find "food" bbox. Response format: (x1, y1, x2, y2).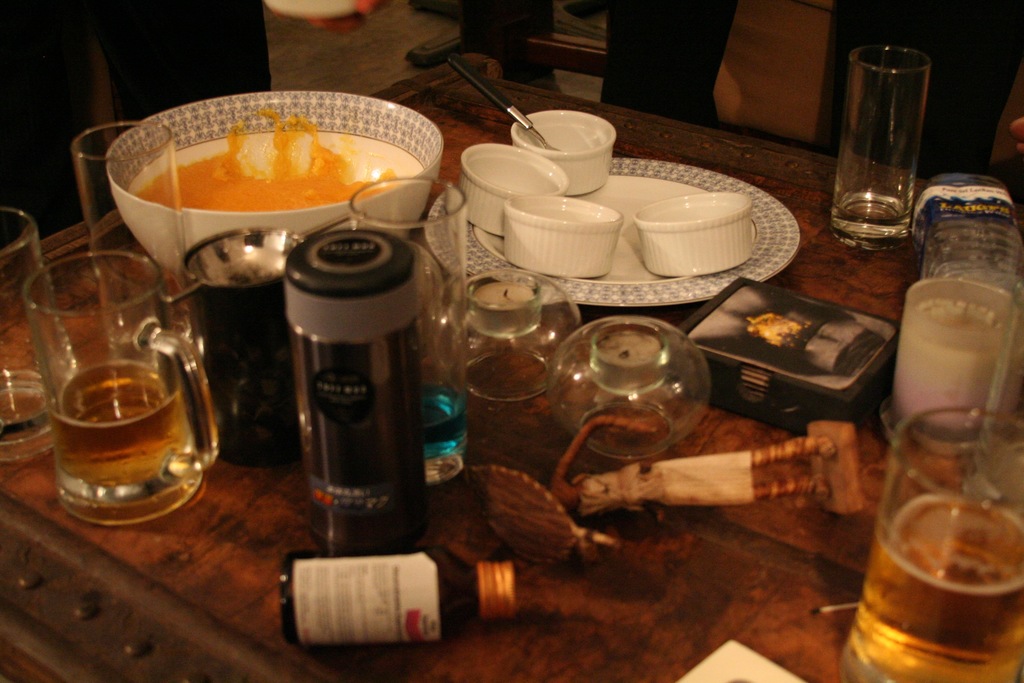
(99, 103, 419, 254).
